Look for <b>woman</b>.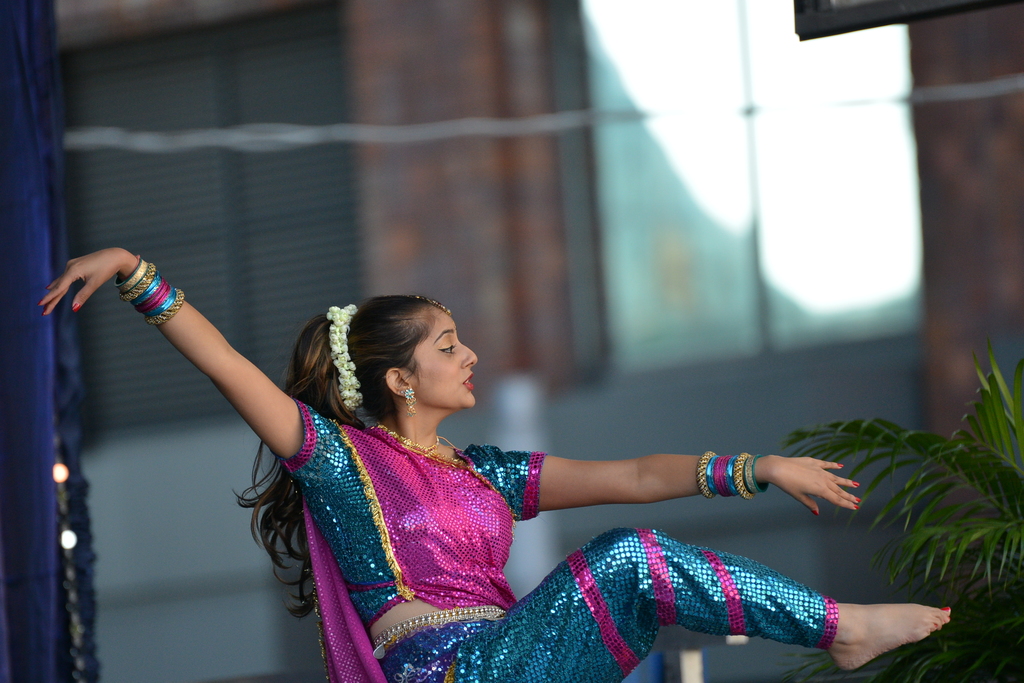
Found: box=[100, 240, 897, 663].
